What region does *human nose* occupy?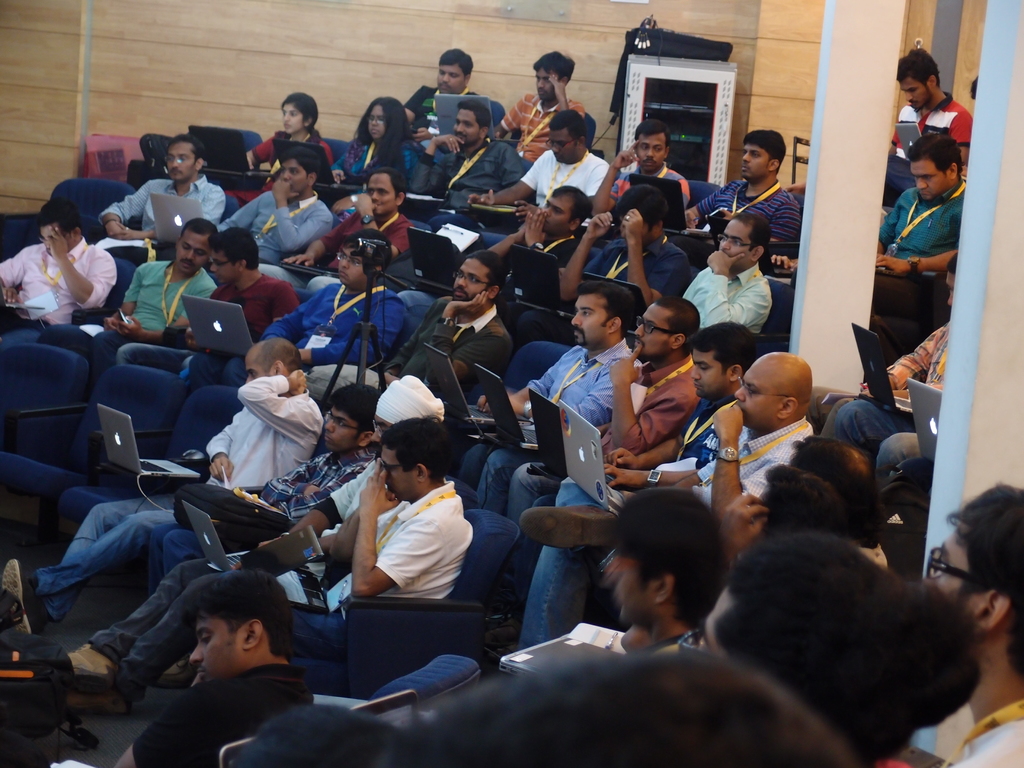
277 170 291 180.
